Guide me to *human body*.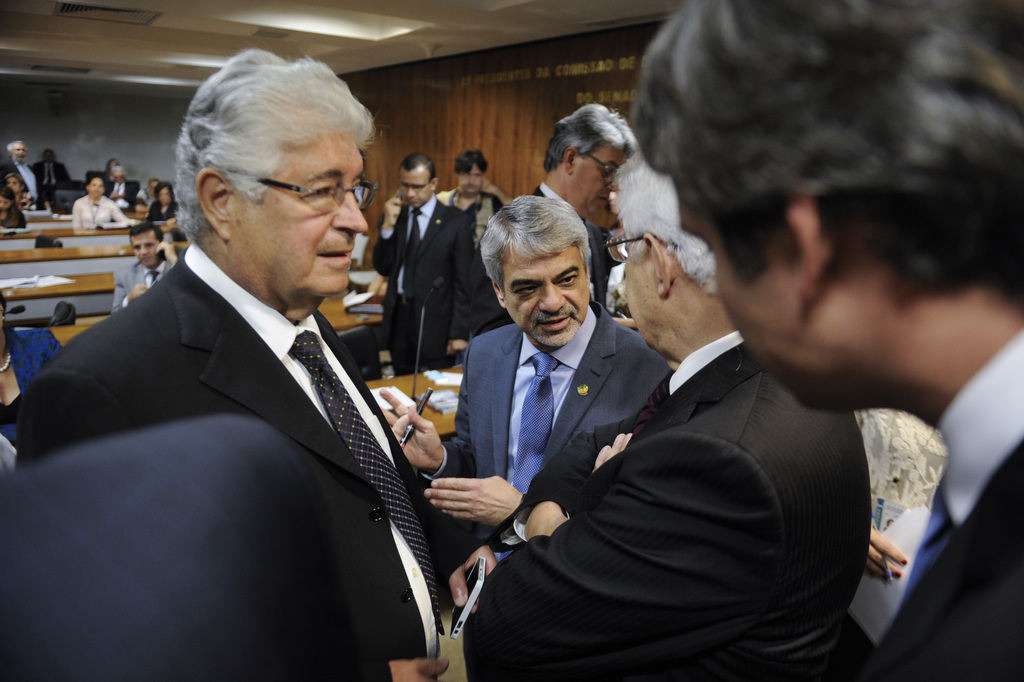
Guidance: [0,299,59,439].
